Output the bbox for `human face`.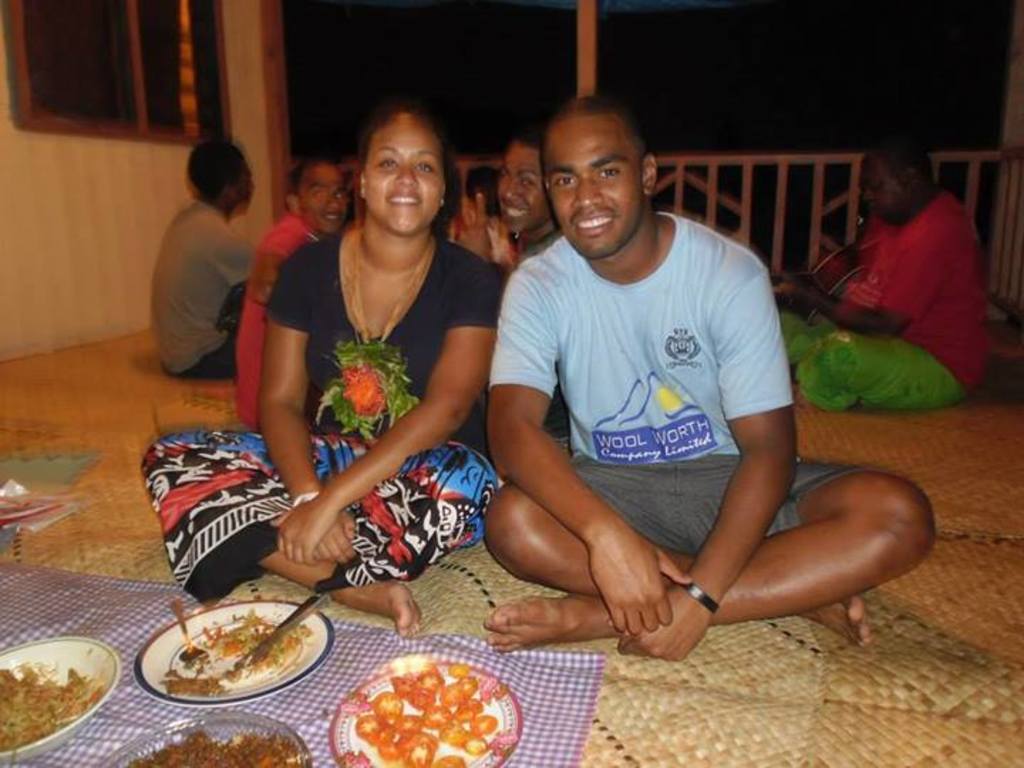
[366,117,445,238].
